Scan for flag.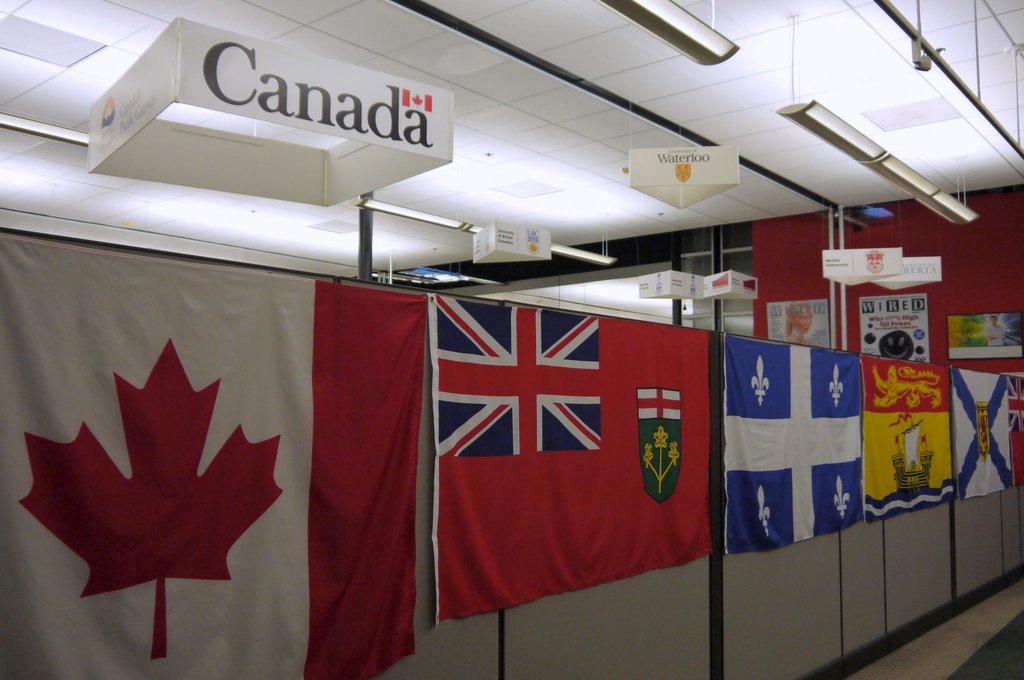
Scan result: (853, 350, 950, 535).
